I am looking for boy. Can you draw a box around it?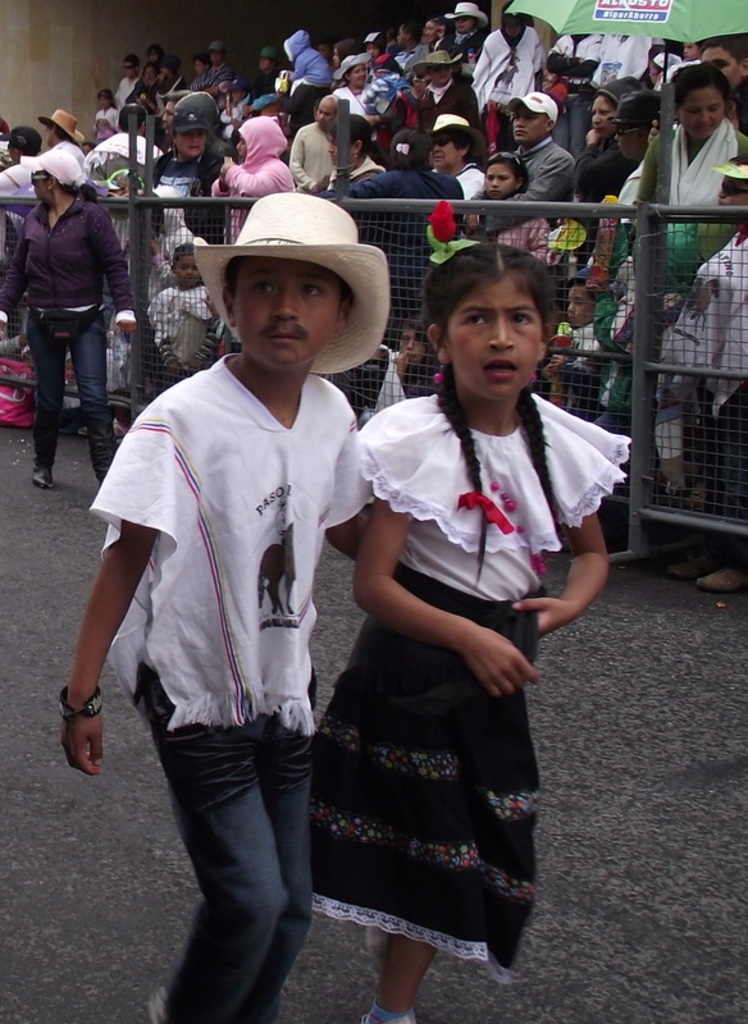
Sure, the bounding box is pyautogui.locateOnScreen(146, 242, 219, 393).
